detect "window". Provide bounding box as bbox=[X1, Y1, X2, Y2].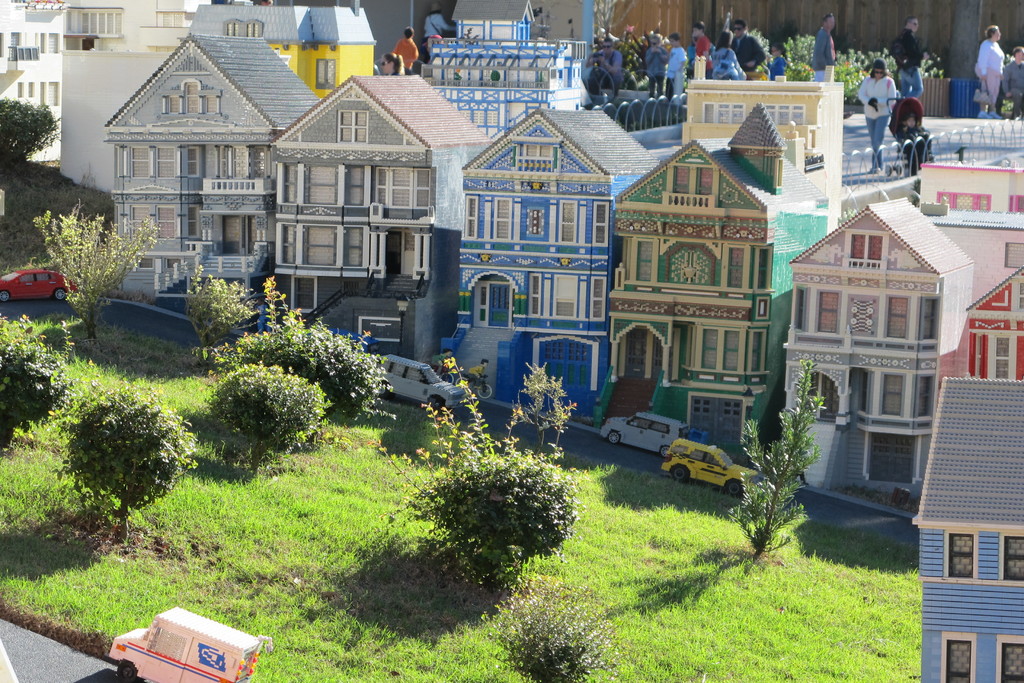
bbox=[467, 197, 477, 237].
